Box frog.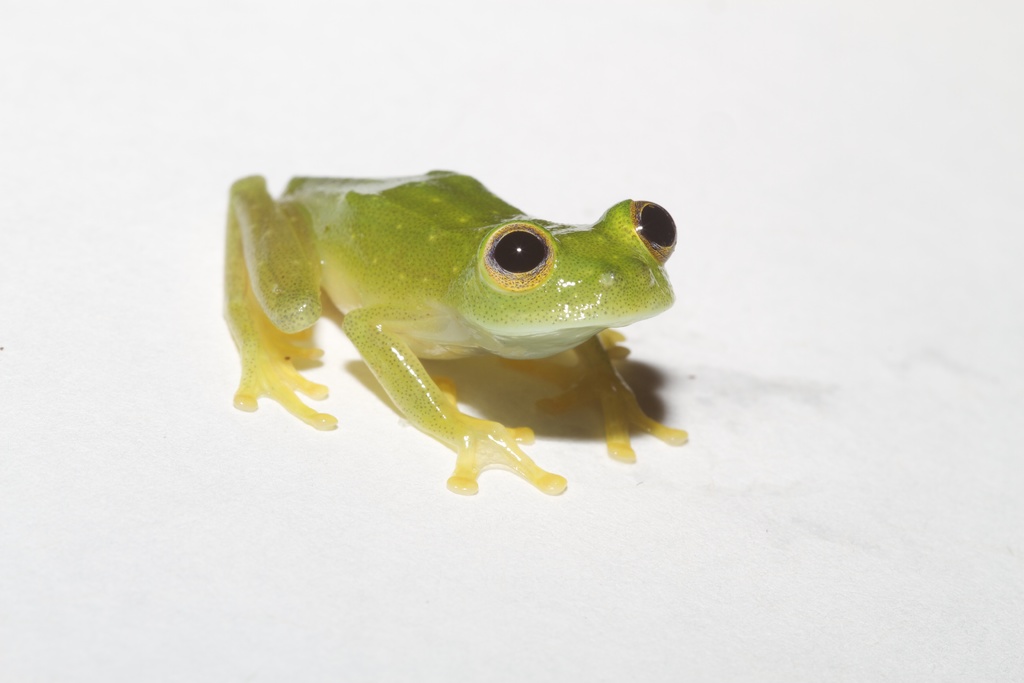
[x1=219, y1=173, x2=689, y2=498].
